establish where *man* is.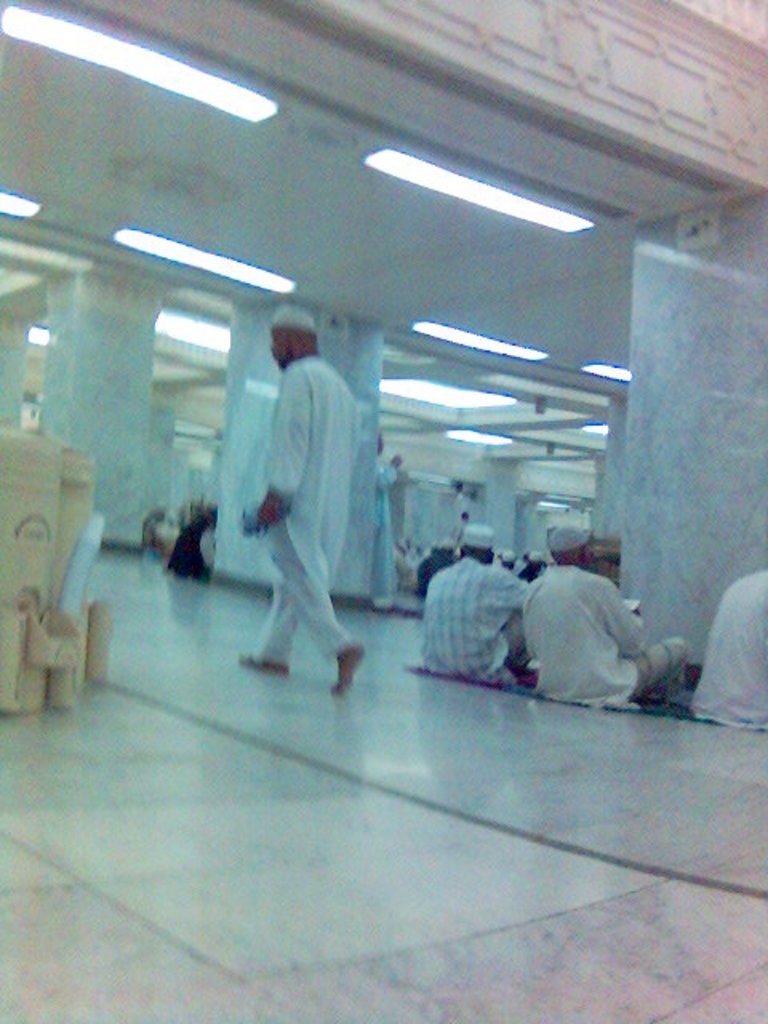
Established at (224, 294, 392, 715).
